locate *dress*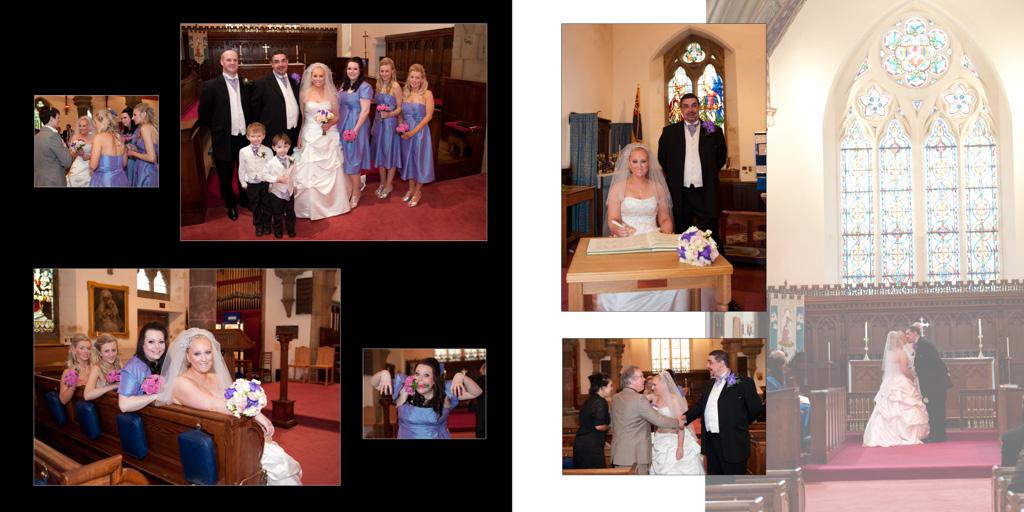
259/439/305/484
